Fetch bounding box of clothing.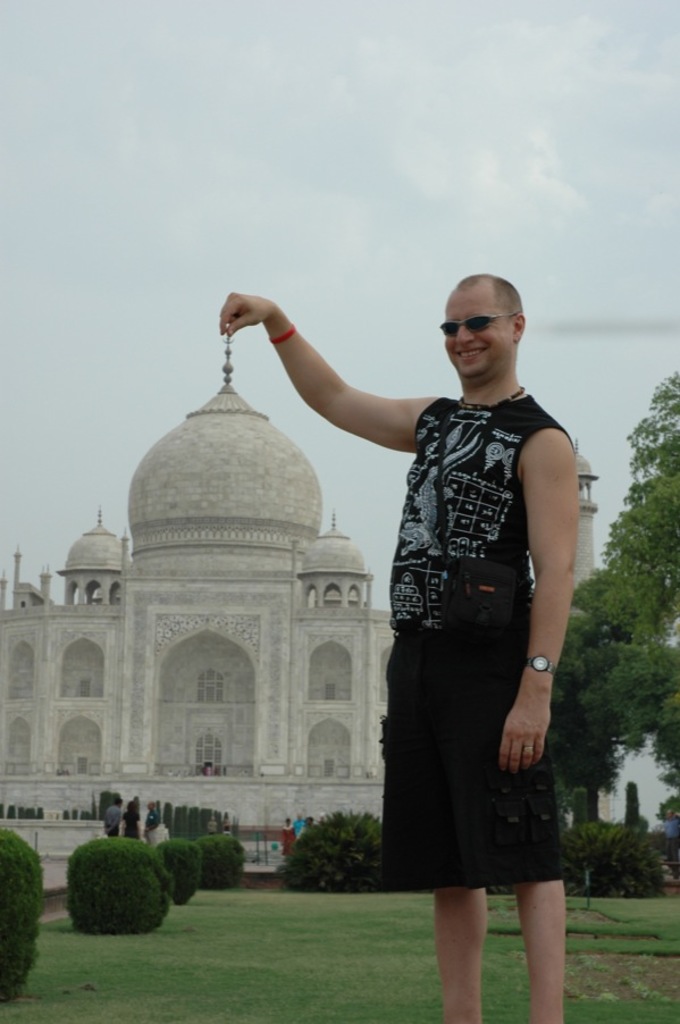
Bbox: <box>359,337,579,889</box>.
